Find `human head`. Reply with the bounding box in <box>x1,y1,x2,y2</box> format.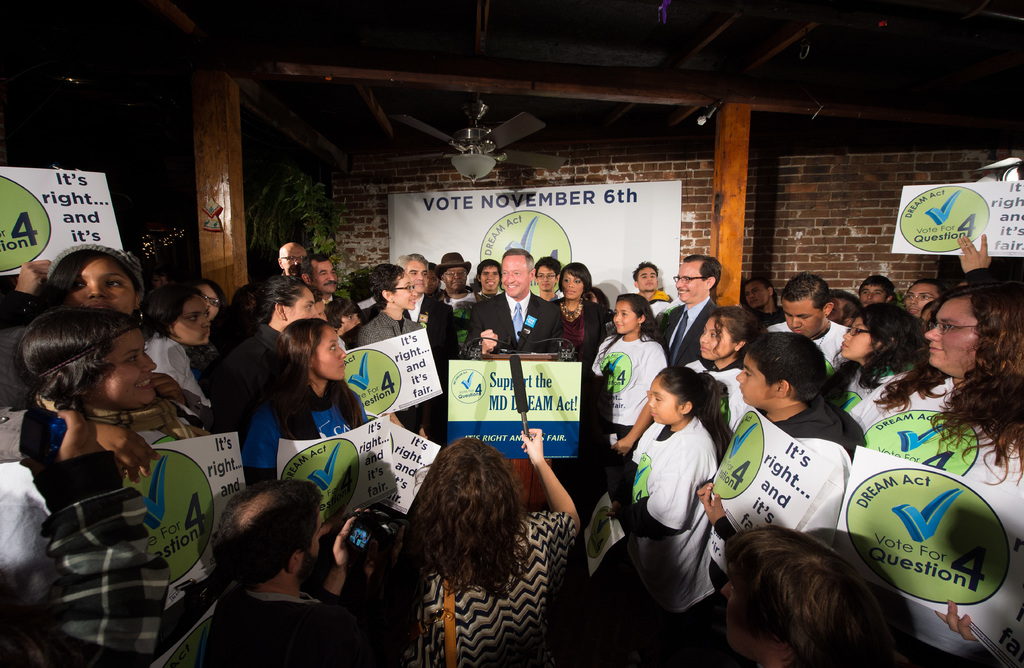
<box>732,331,824,410</box>.
